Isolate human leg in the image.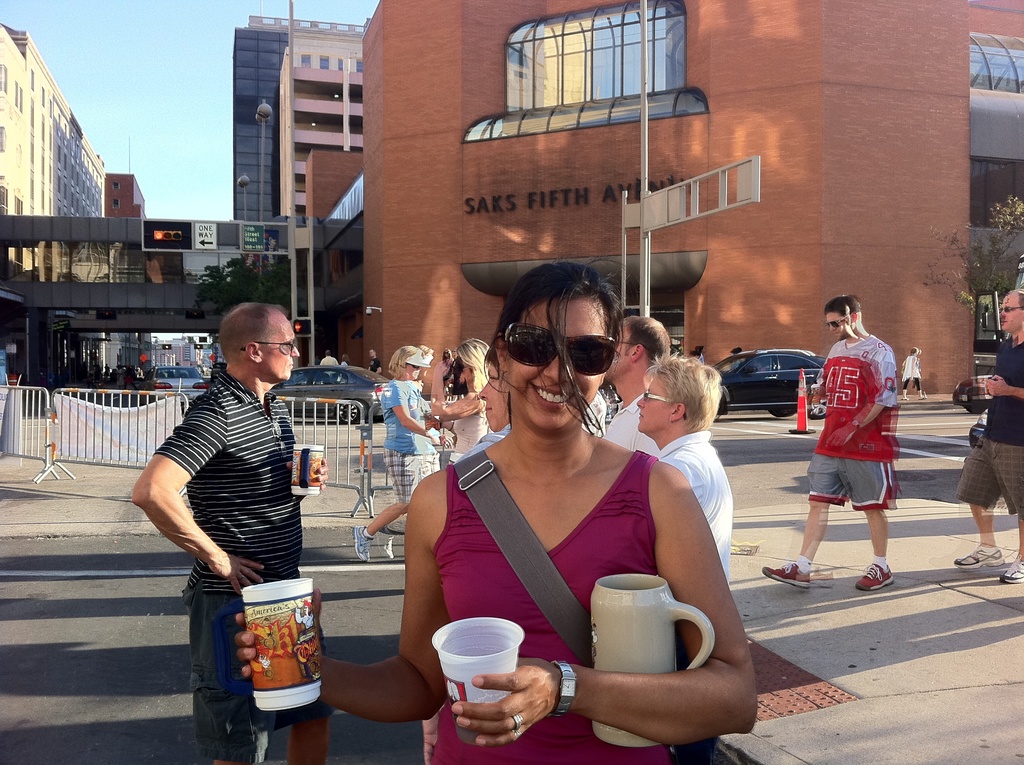
Isolated region: x1=954 y1=432 x2=1005 y2=573.
